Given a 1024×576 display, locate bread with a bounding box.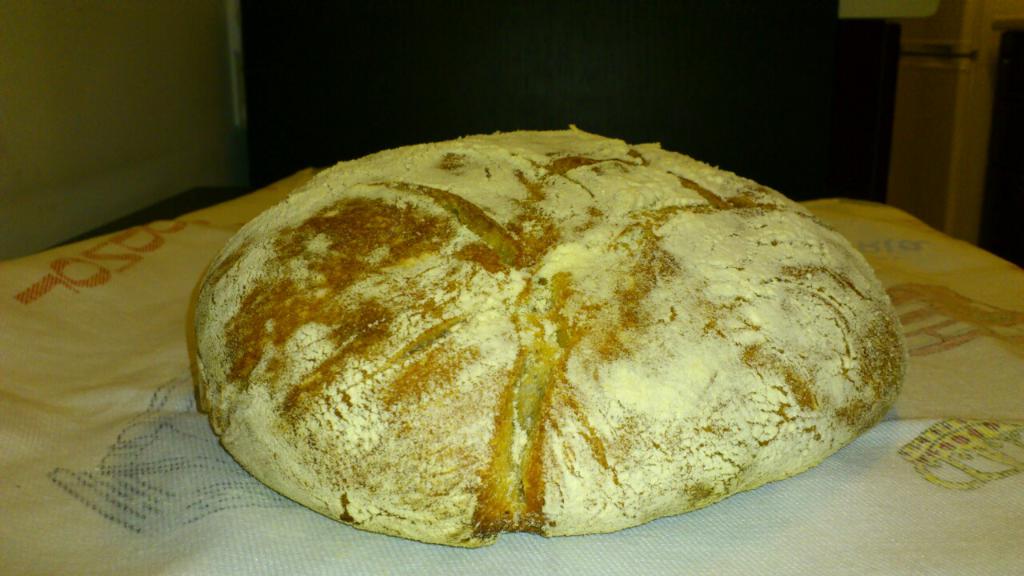
Located: pyautogui.locateOnScreen(195, 126, 910, 545).
